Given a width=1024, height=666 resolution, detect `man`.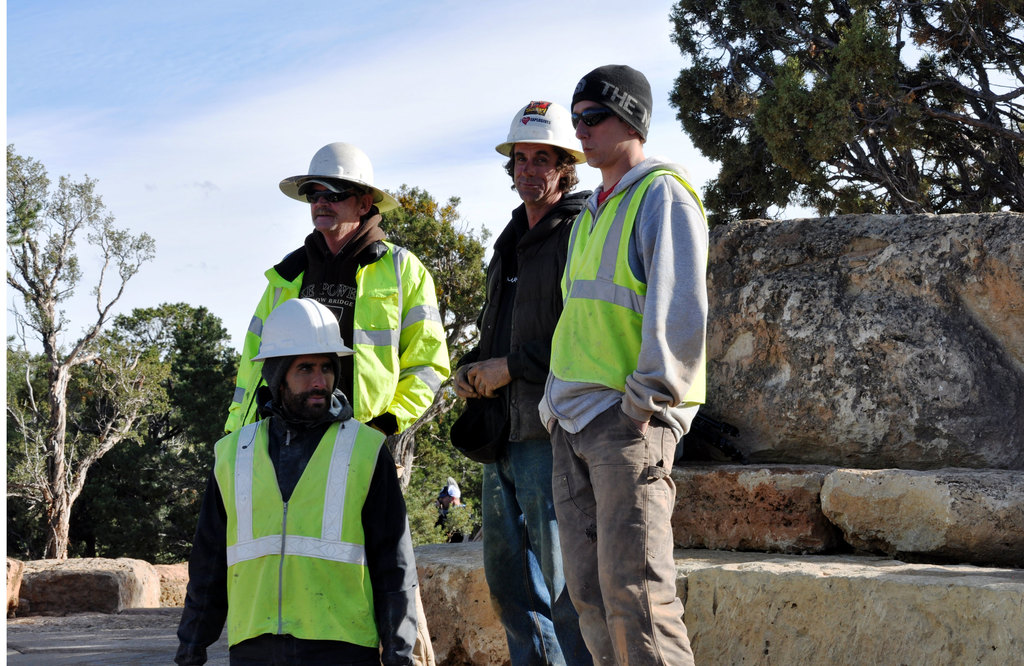
x1=214 y1=140 x2=454 y2=665.
